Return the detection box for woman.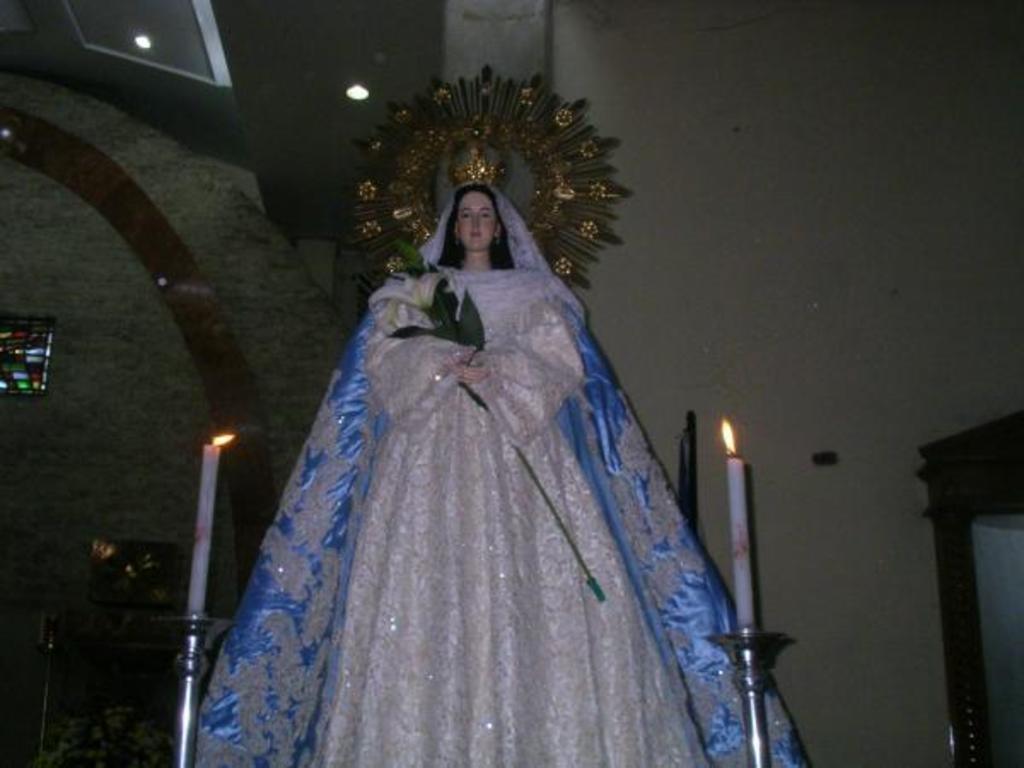
box=[198, 176, 795, 765].
